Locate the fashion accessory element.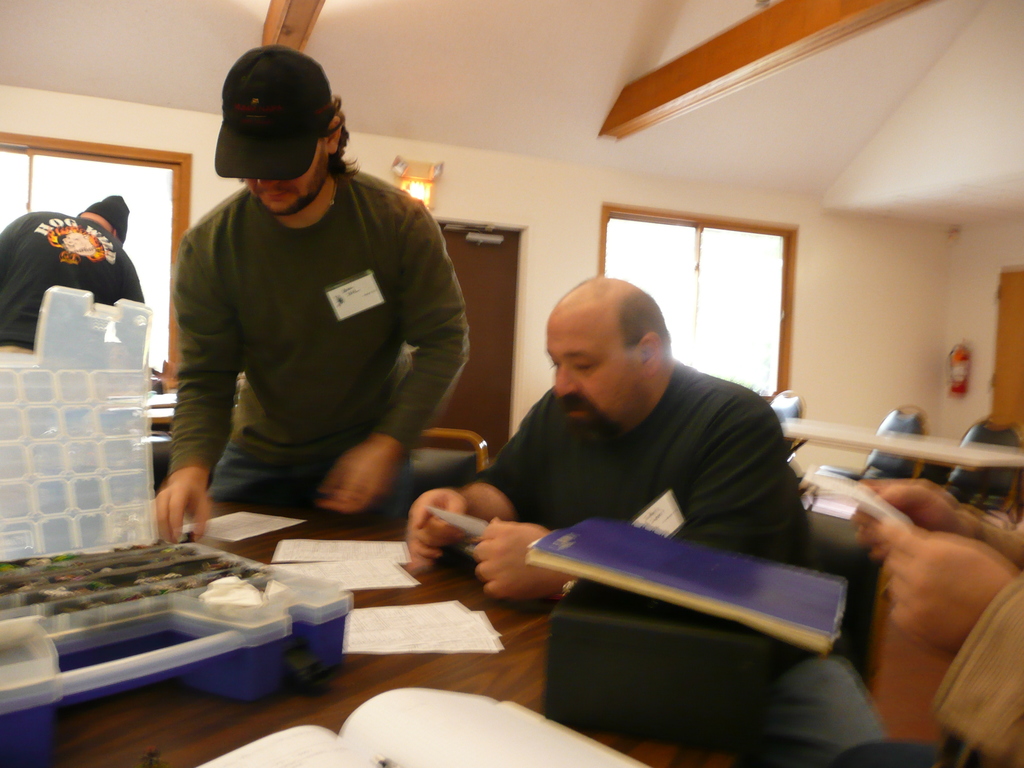
Element bbox: region(216, 42, 333, 178).
